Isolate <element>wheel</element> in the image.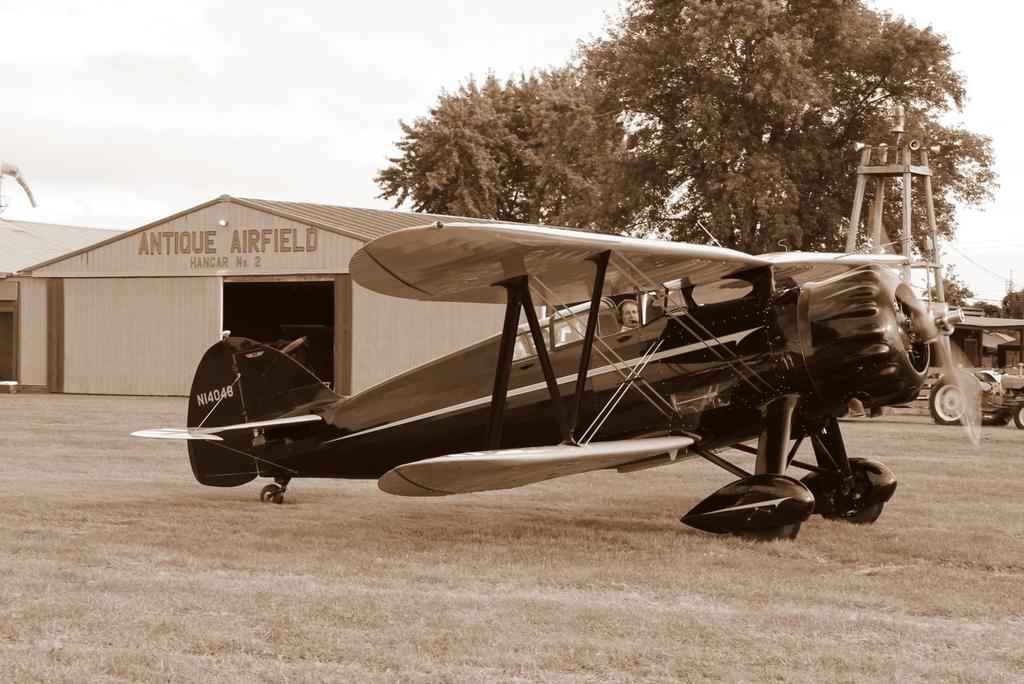
Isolated region: bbox=(931, 374, 971, 426).
